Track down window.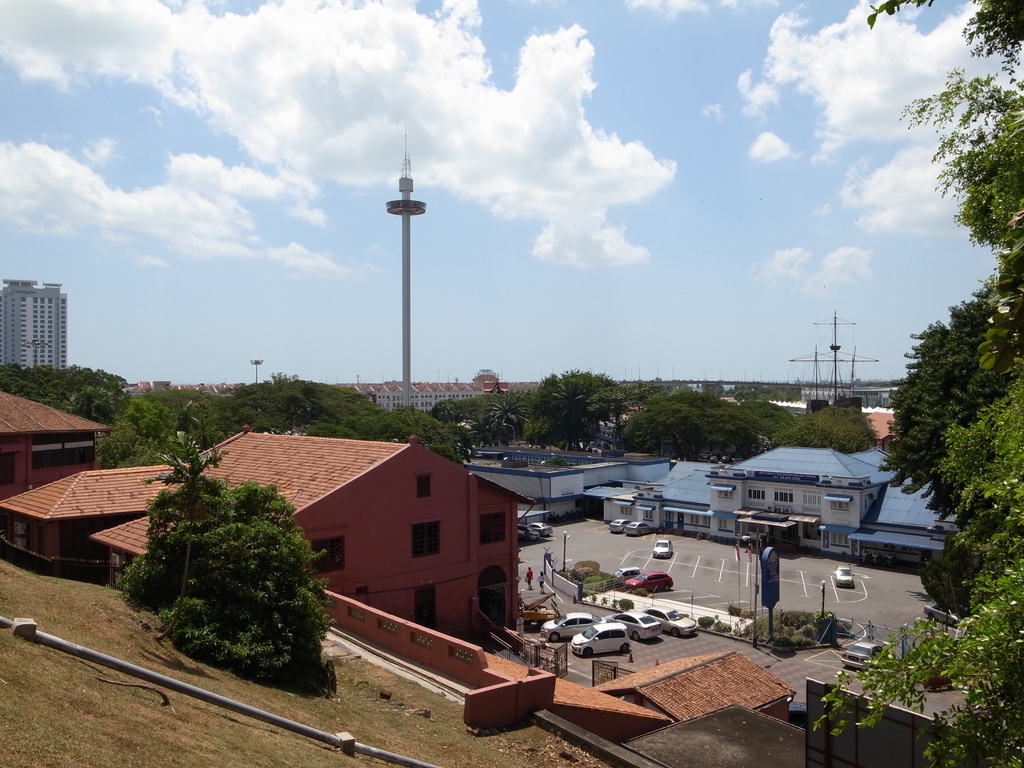
Tracked to 644 509 656 524.
